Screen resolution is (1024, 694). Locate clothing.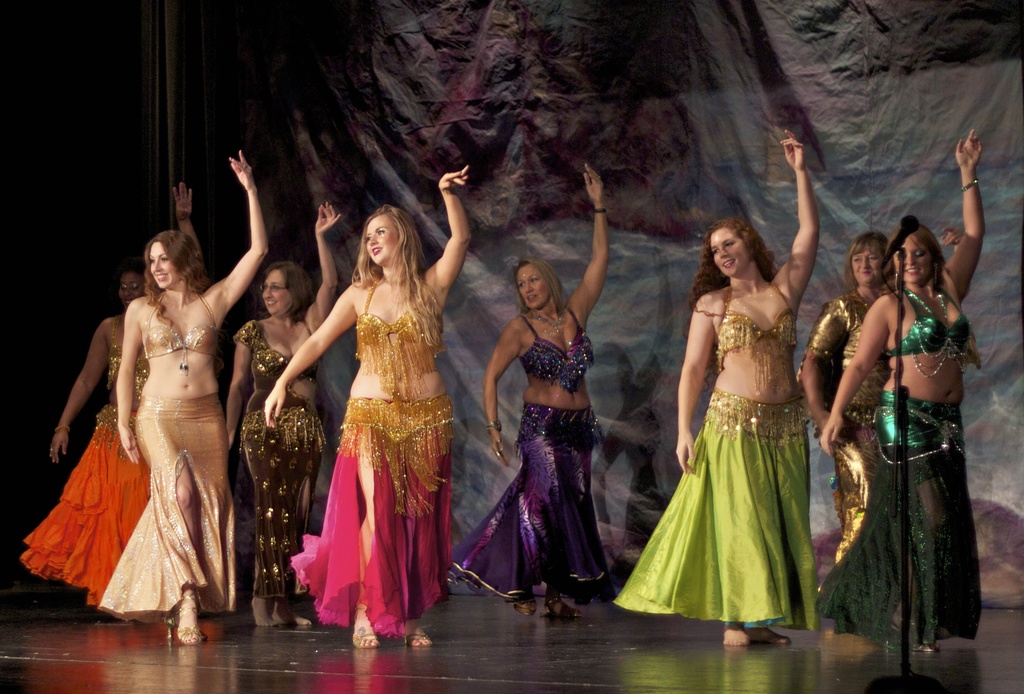
bbox=[106, 289, 233, 628].
